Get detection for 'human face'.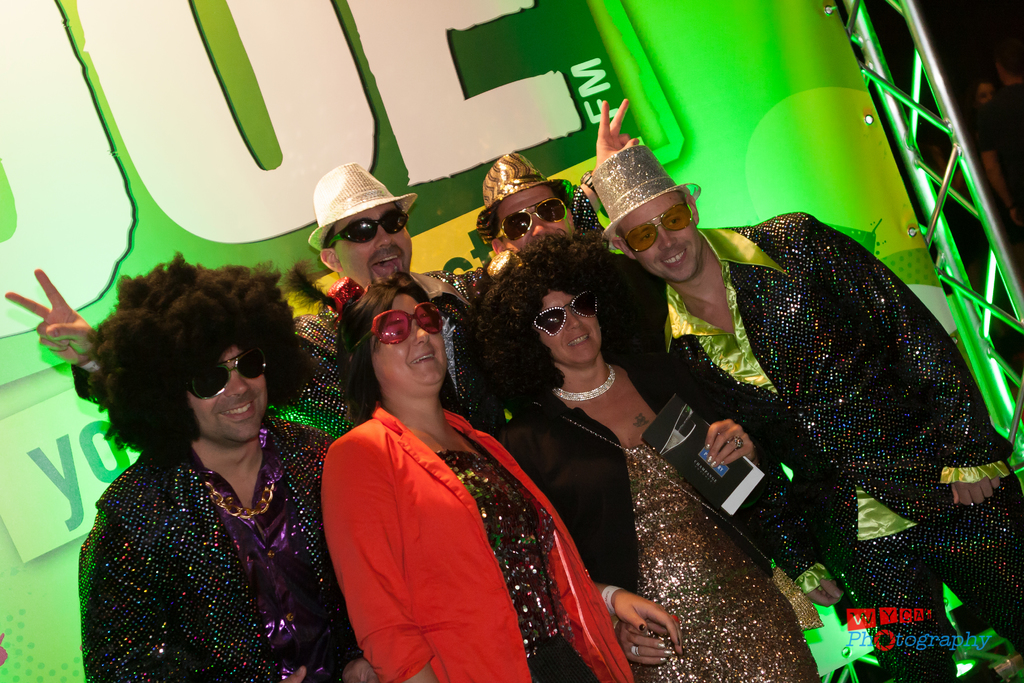
Detection: bbox=[374, 292, 446, 387].
